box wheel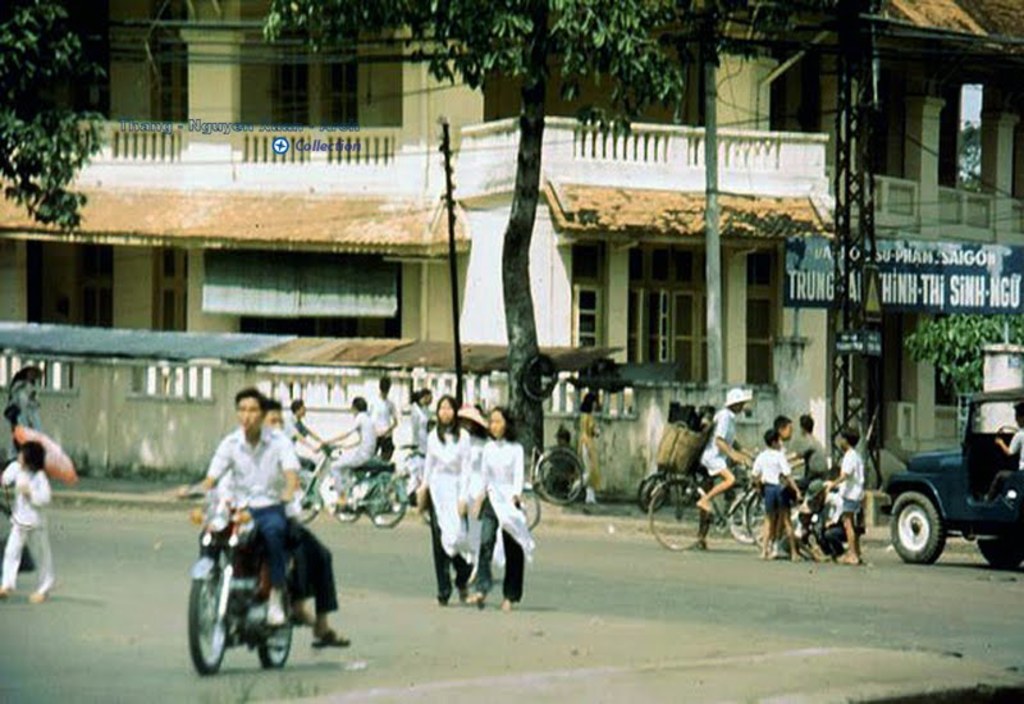
(x1=188, y1=548, x2=246, y2=681)
